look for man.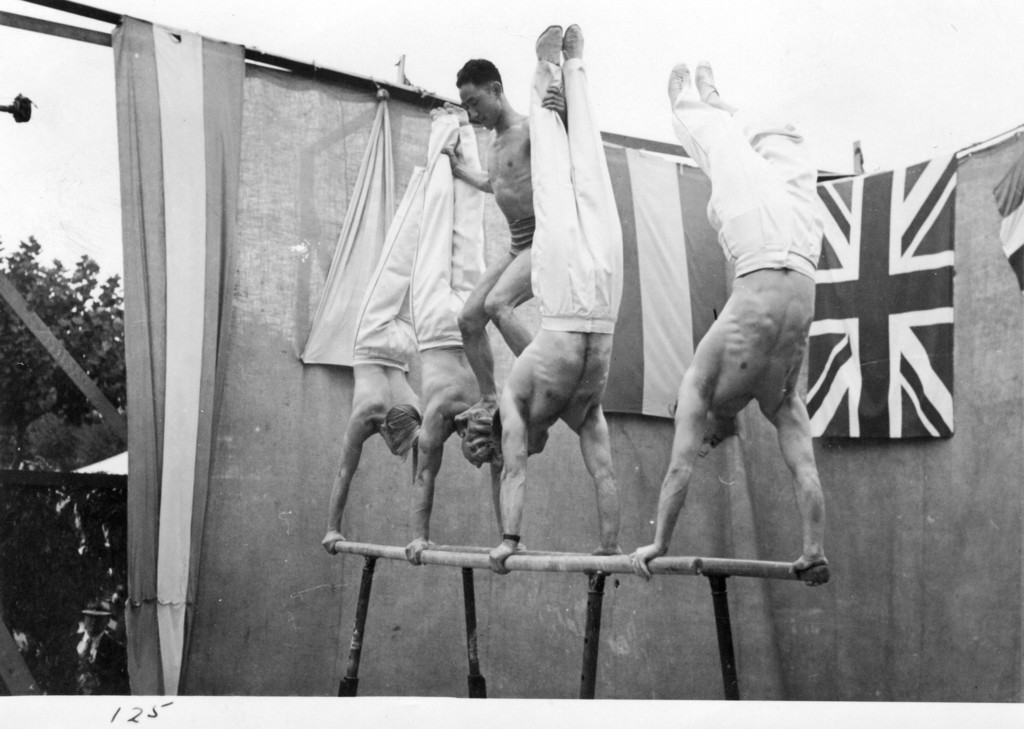
Found: [x1=631, y1=54, x2=853, y2=618].
